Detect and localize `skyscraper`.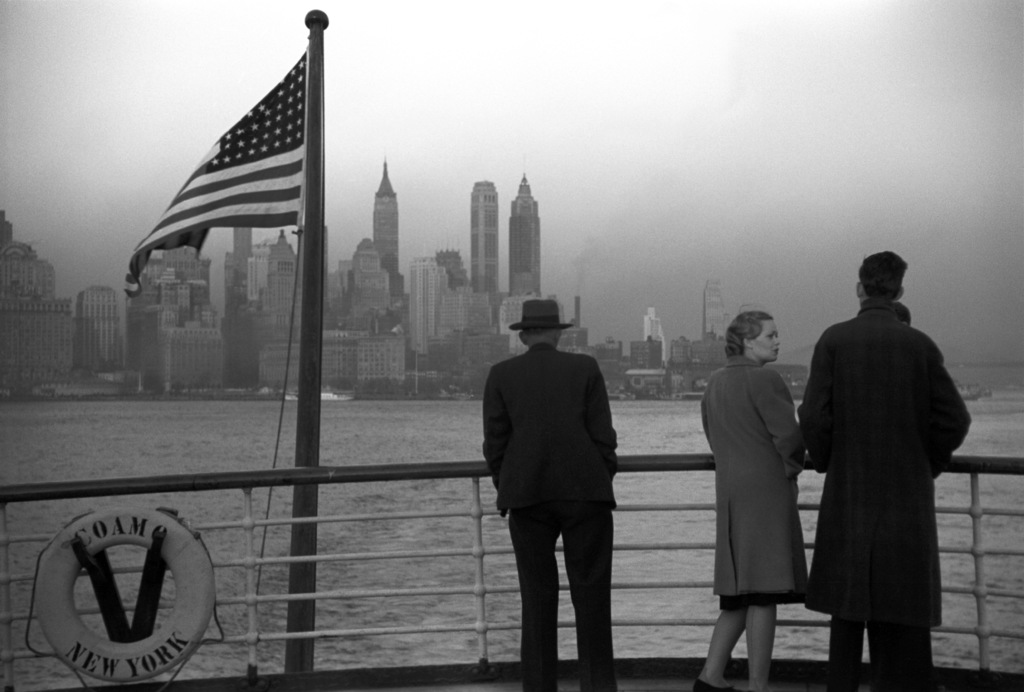
Localized at select_region(77, 284, 126, 376).
